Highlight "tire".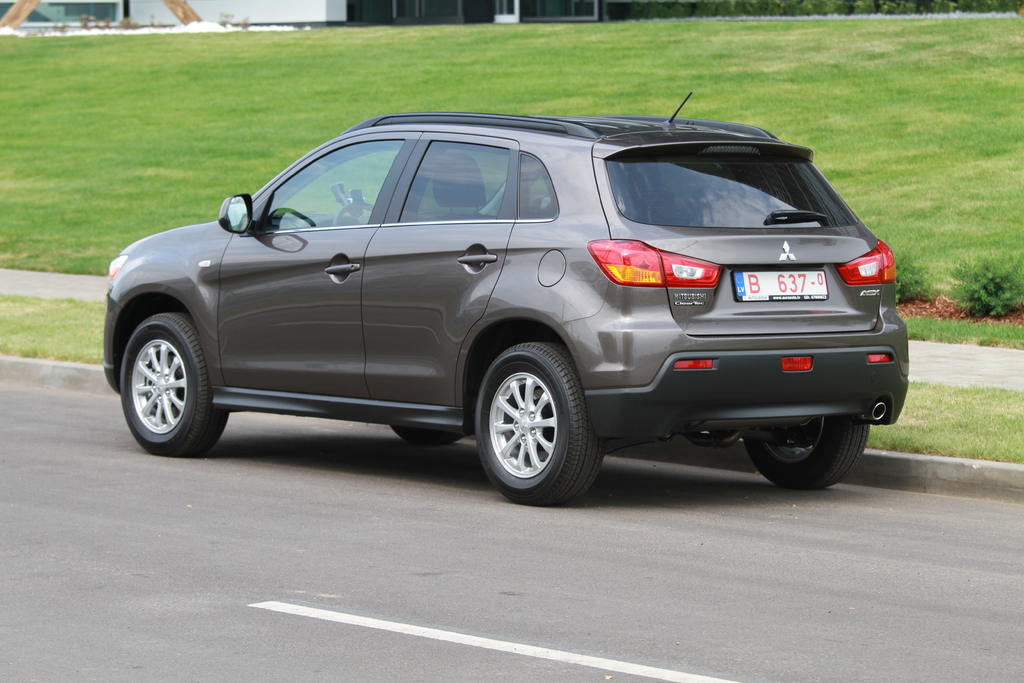
Highlighted region: x1=474 y1=341 x2=607 y2=505.
